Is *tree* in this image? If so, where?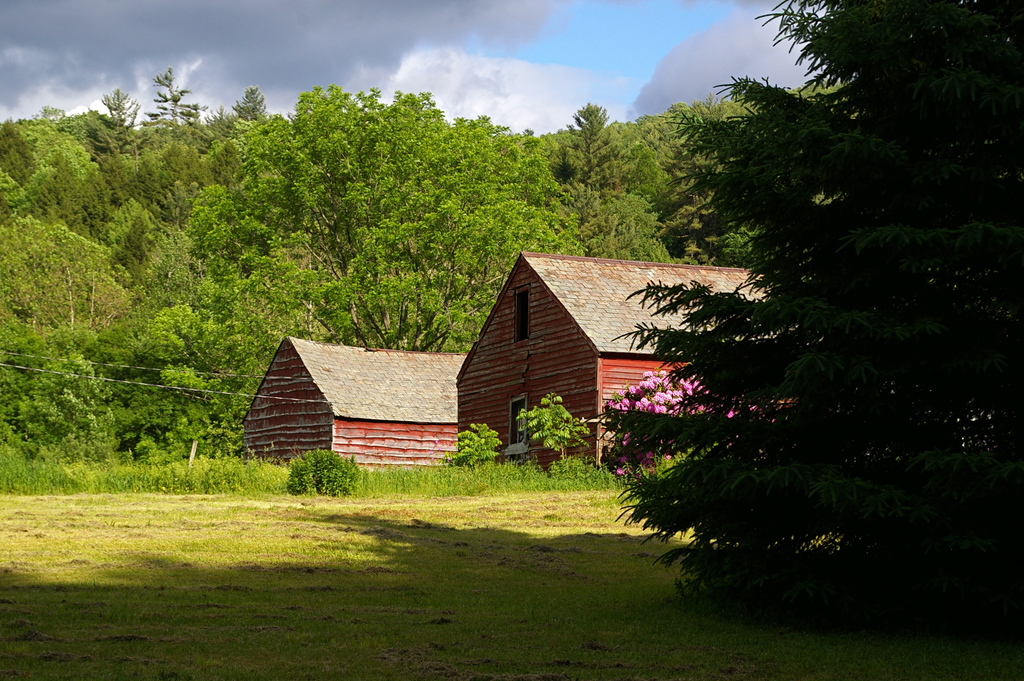
Yes, at bbox=(140, 76, 227, 157).
